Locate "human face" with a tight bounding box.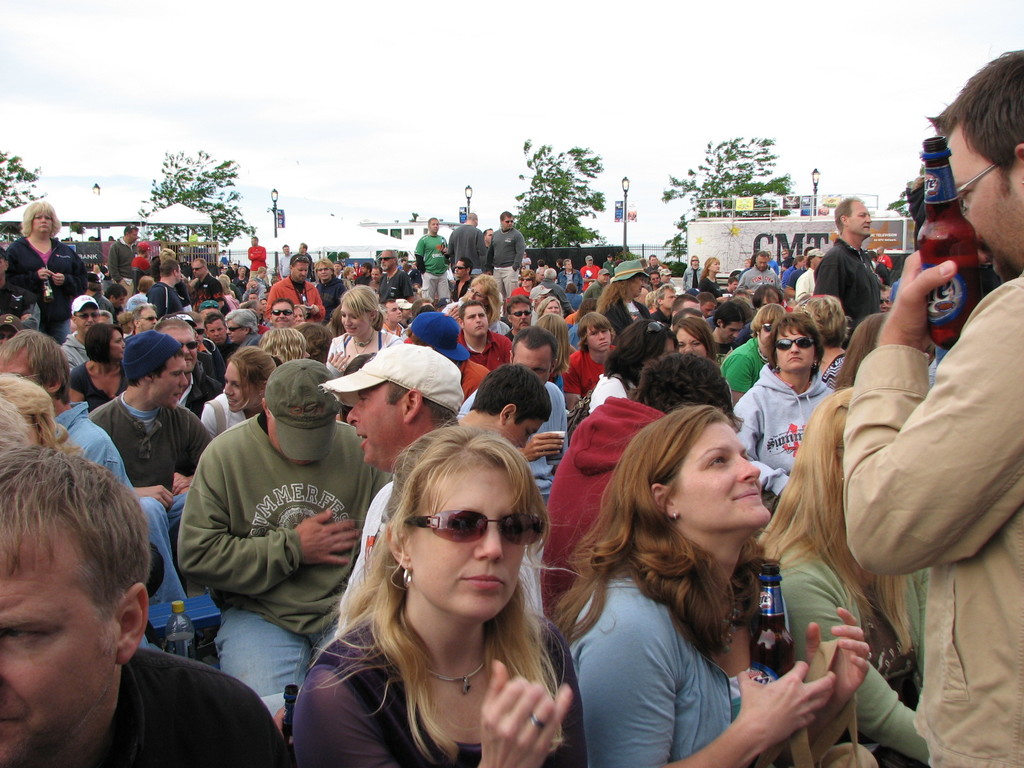
(708,255,721,274).
